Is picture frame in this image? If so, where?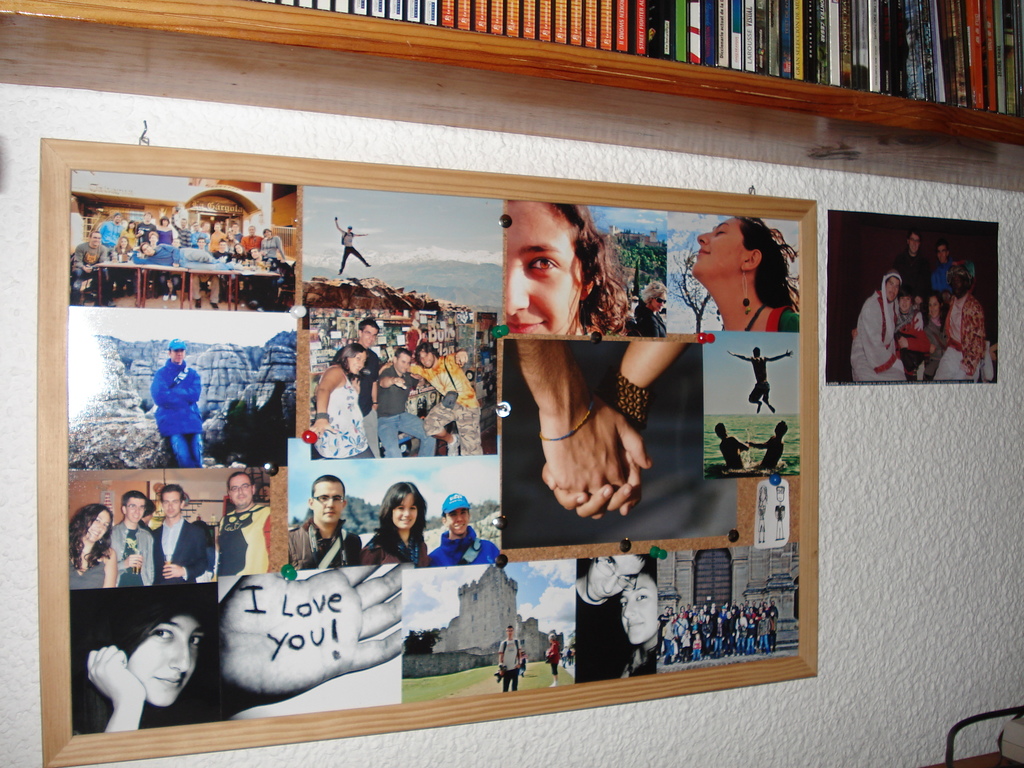
Yes, at {"left": 827, "top": 209, "right": 997, "bottom": 387}.
